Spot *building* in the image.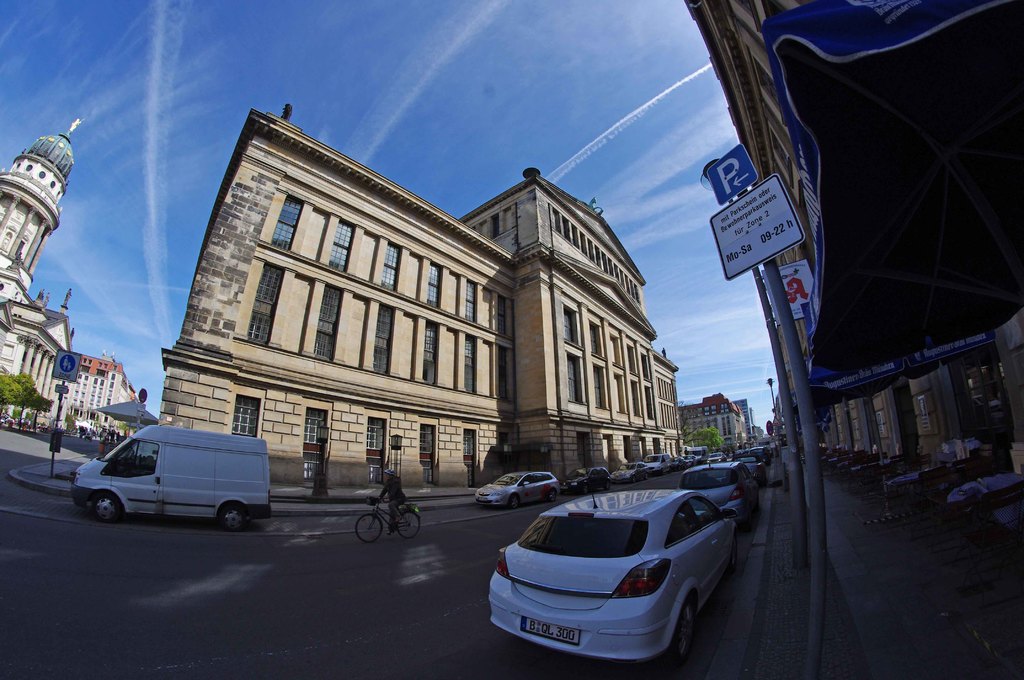
*building* found at (160, 105, 682, 476).
